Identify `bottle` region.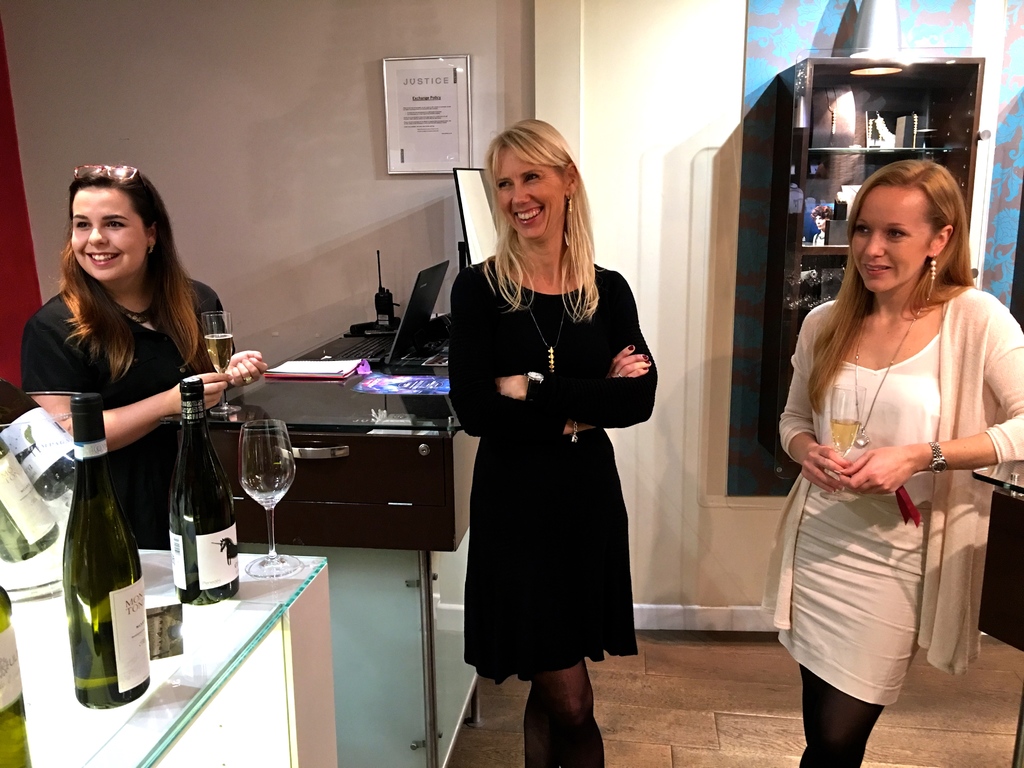
Region: (0, 436, 56, 568).
